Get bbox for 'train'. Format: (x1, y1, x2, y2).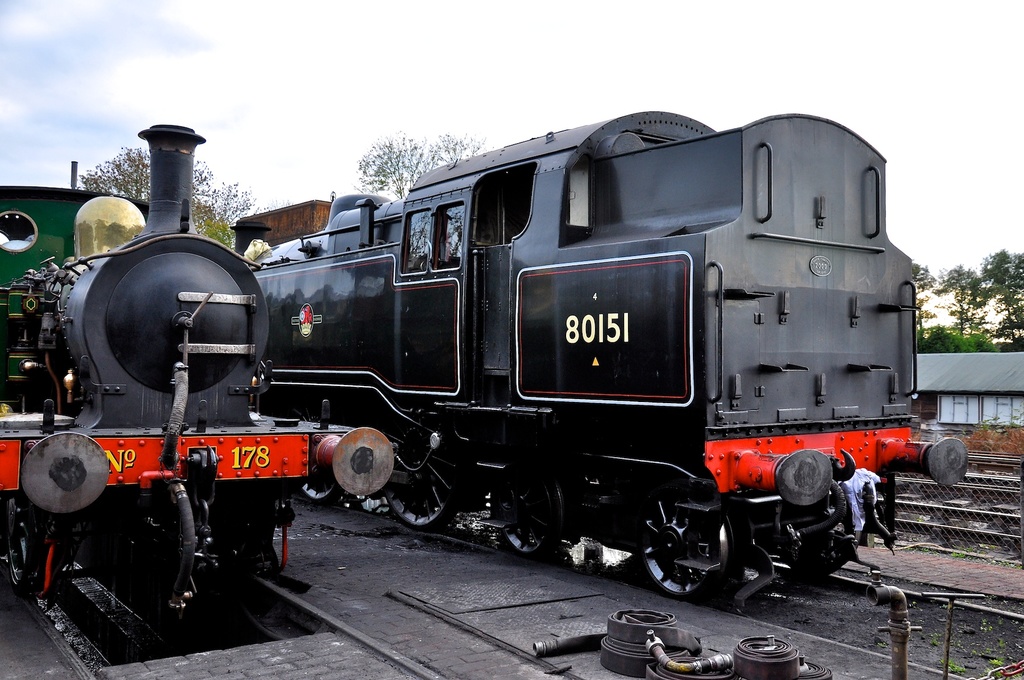
(234, 110, 967, 606).
